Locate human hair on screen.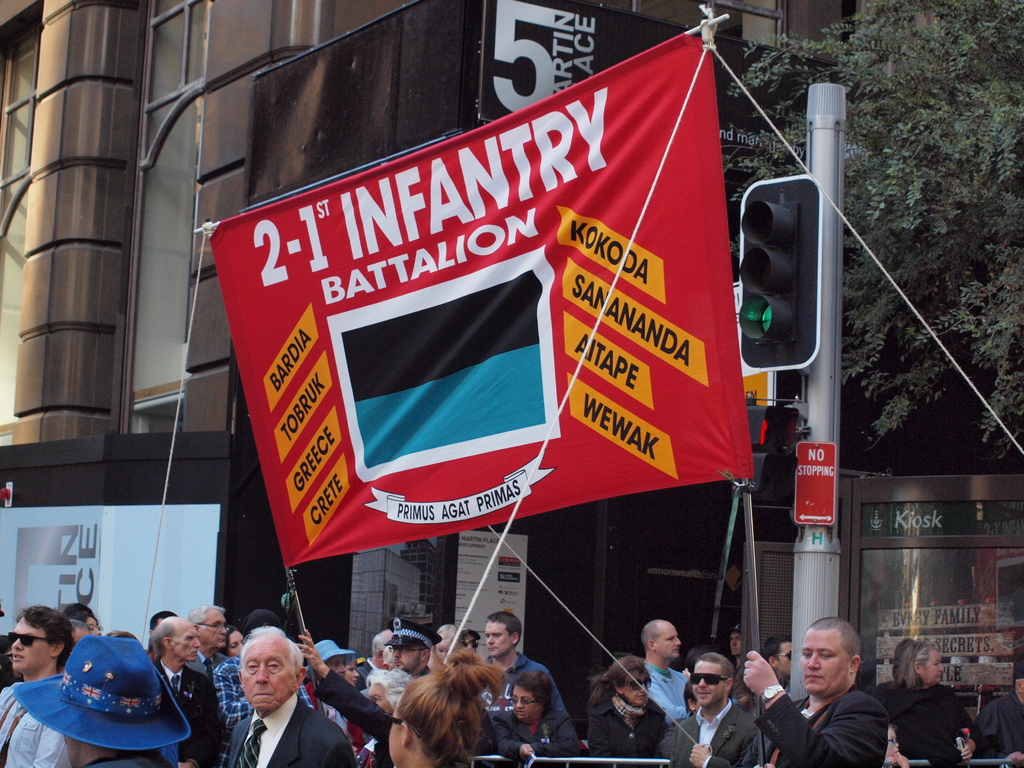
On screen at bbox(372, 632, 387, 652).
